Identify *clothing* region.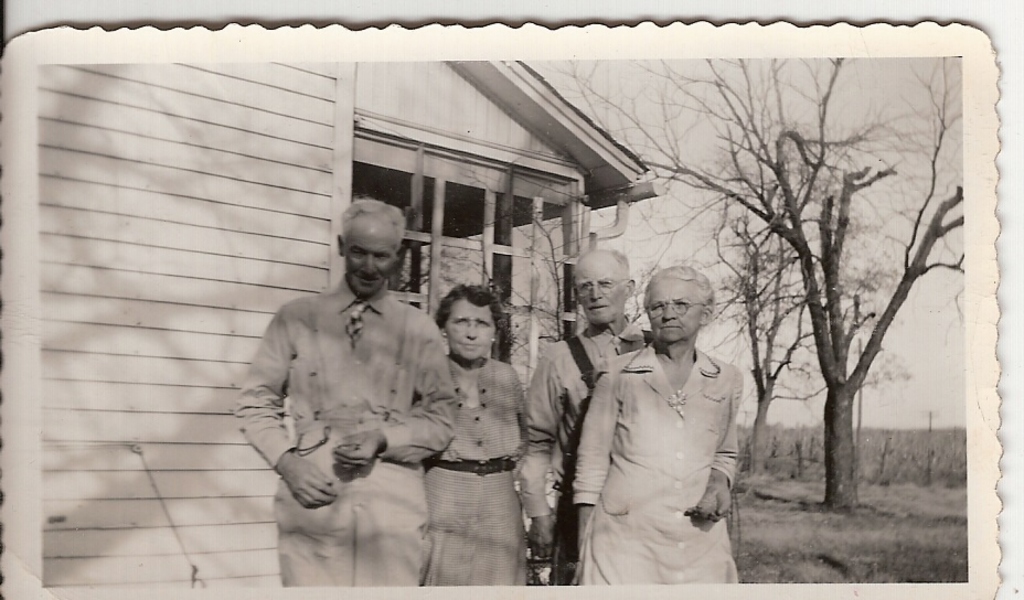
Region: (left=423, top=354, right=529, bottom=583).
